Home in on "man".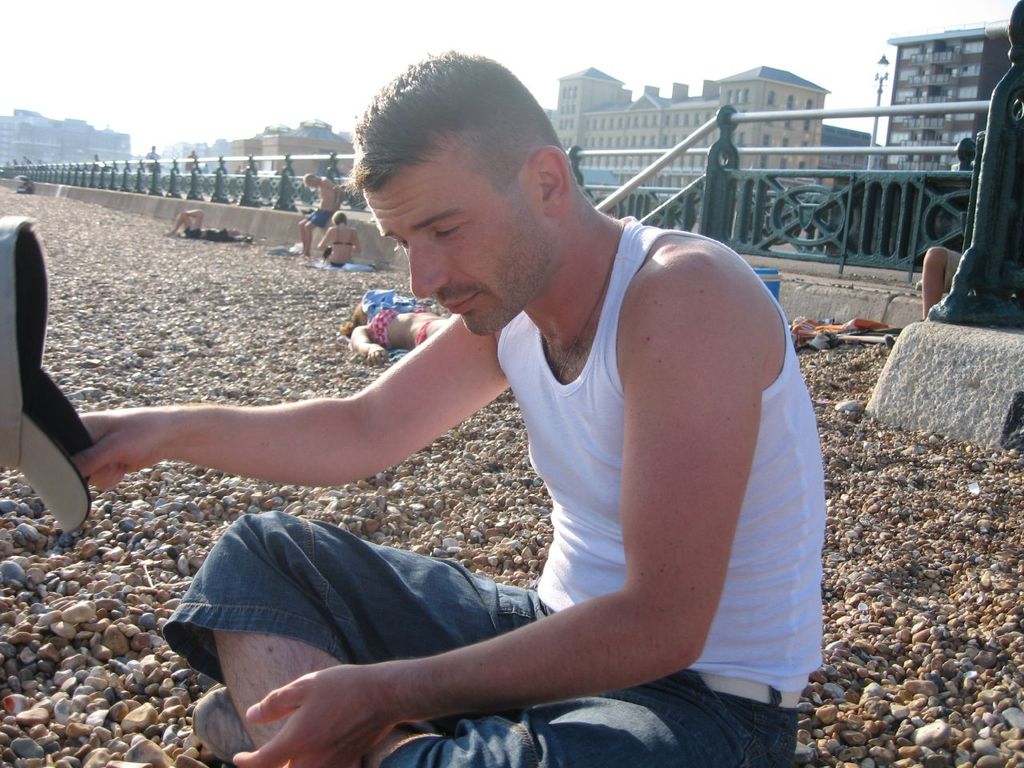
Homed in at crop(298, 170, 341, 266).
